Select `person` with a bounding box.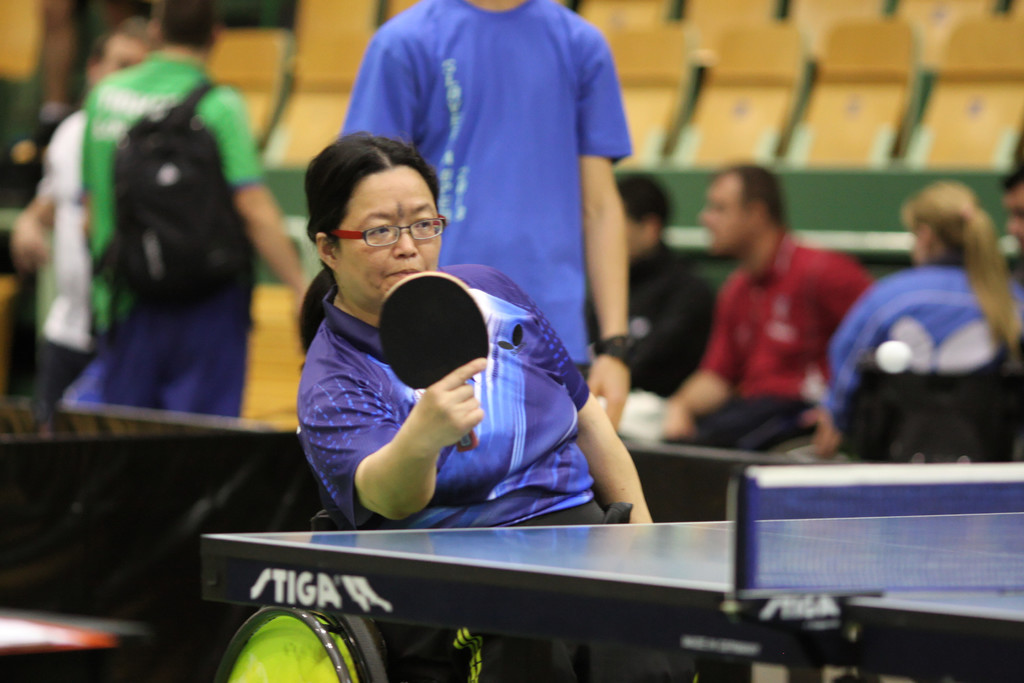
[left=326, top=0, right=633, bottom=434].
